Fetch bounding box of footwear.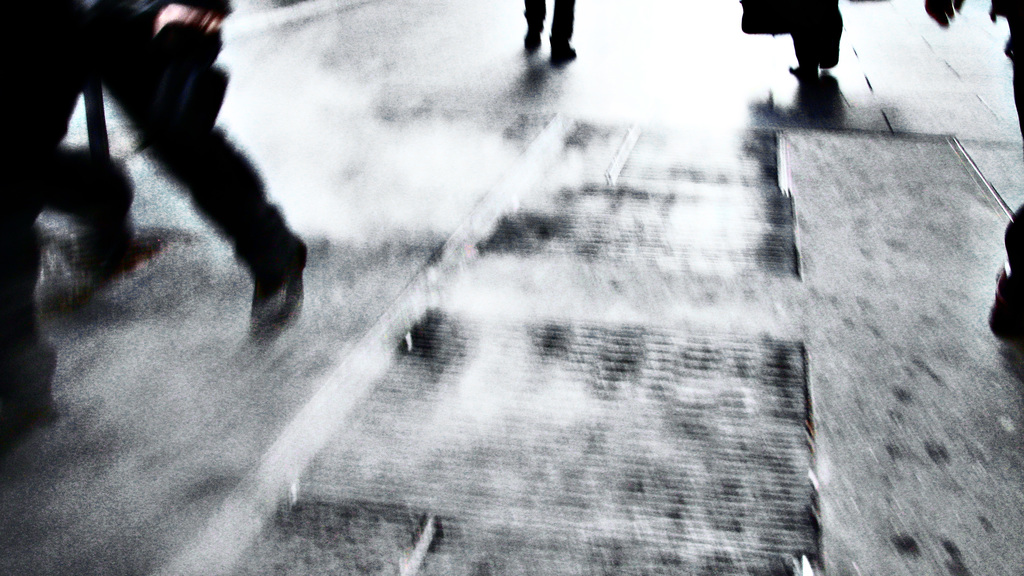
Bbox: box(553, 44, 580, 67).
